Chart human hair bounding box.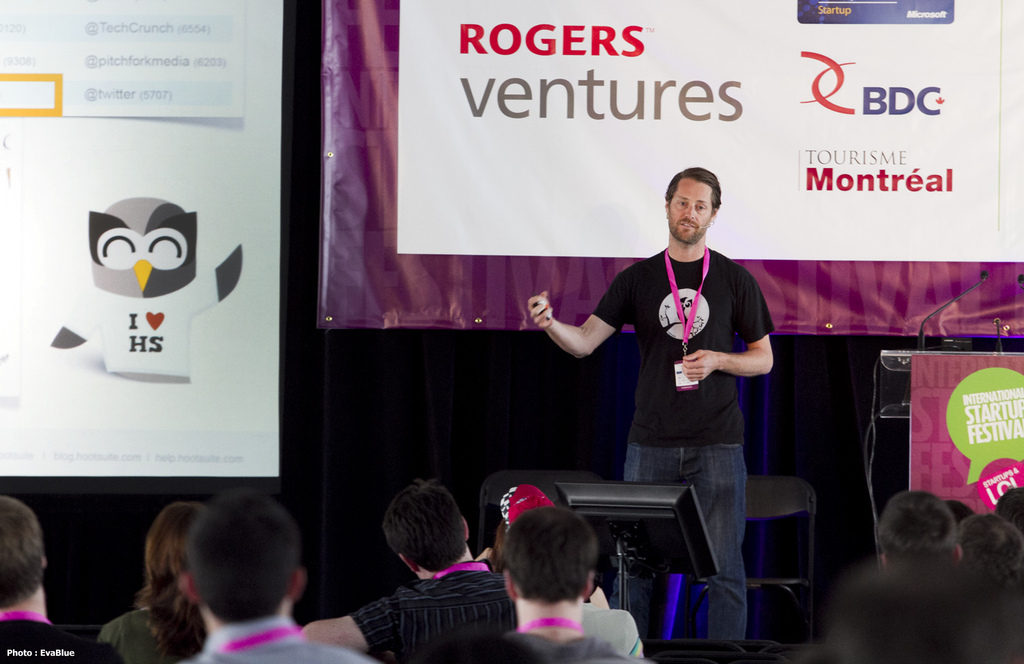
Charted: [139,499,214,660].
